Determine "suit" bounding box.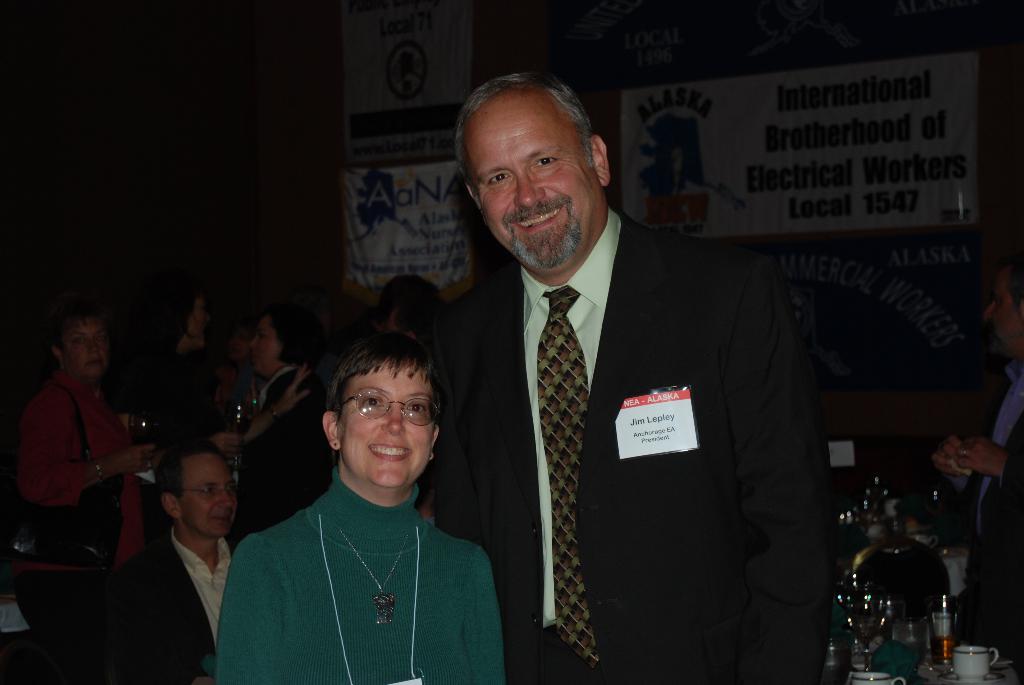
Determined: 92:469:243:677.
